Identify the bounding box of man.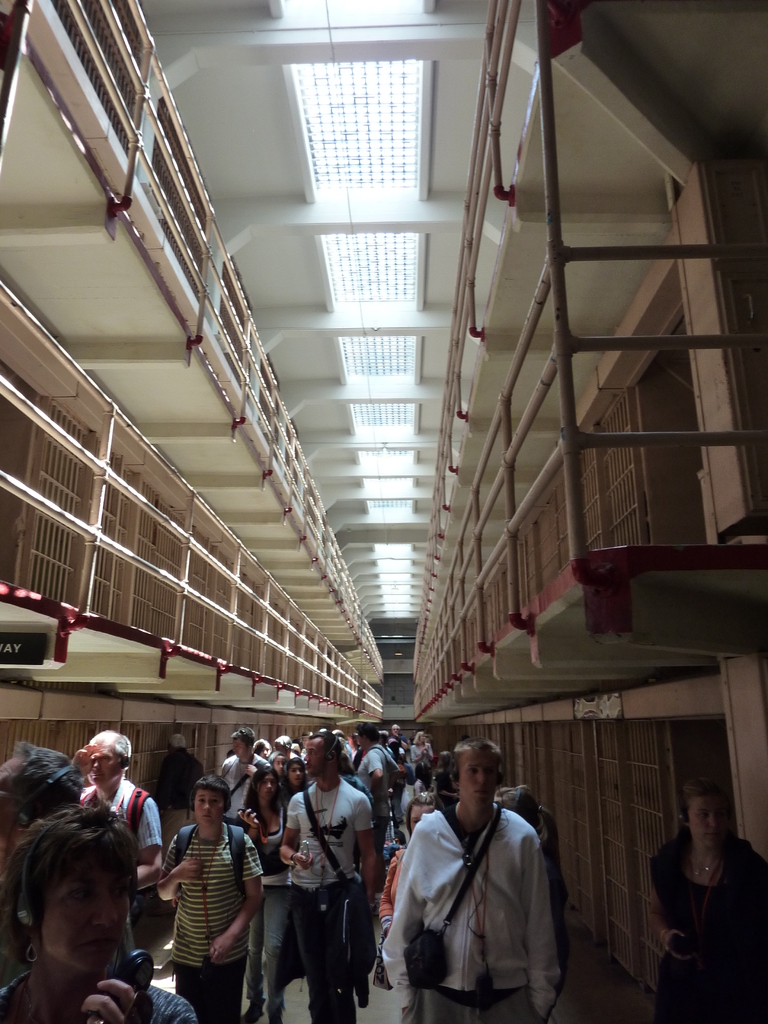
[384, 720, 408, 764].
